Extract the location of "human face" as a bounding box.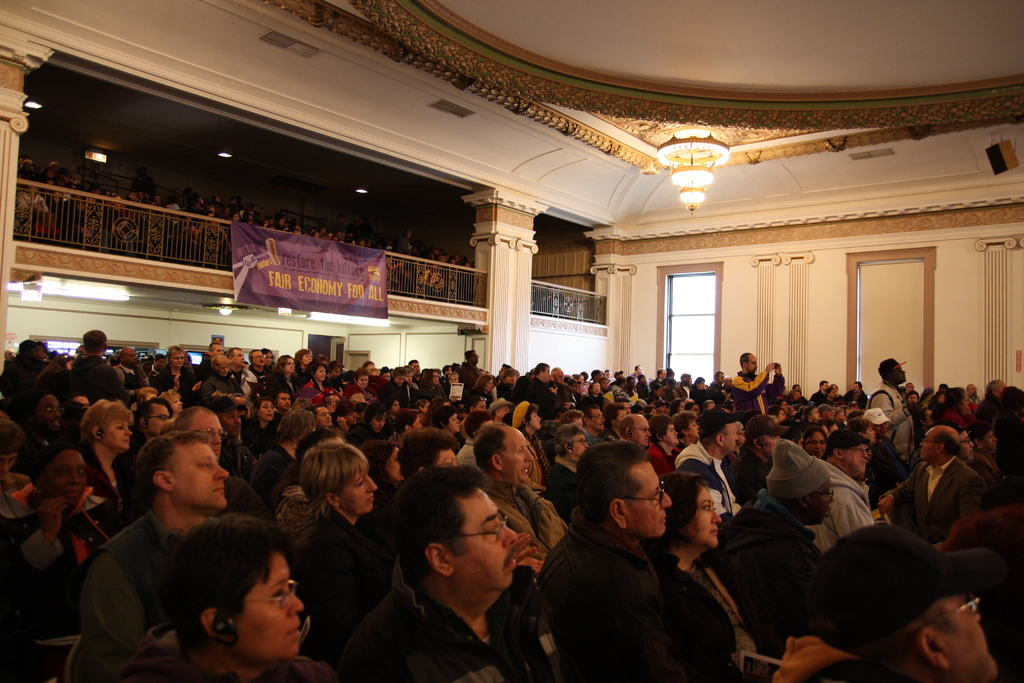
[940, 595, 999, 682].
